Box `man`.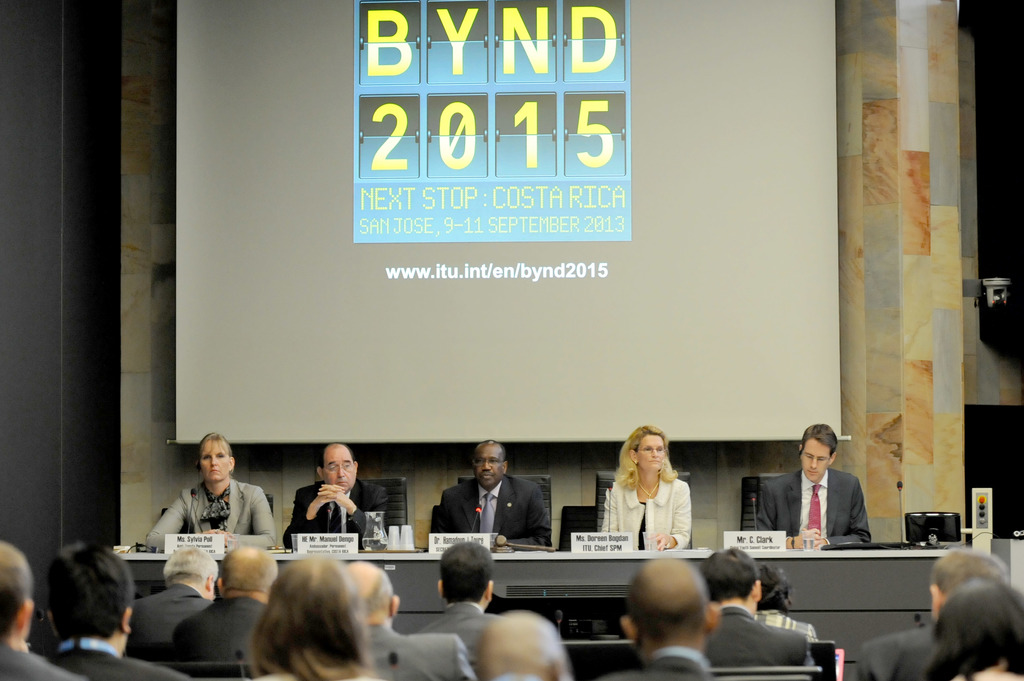
700,545,813,668.
